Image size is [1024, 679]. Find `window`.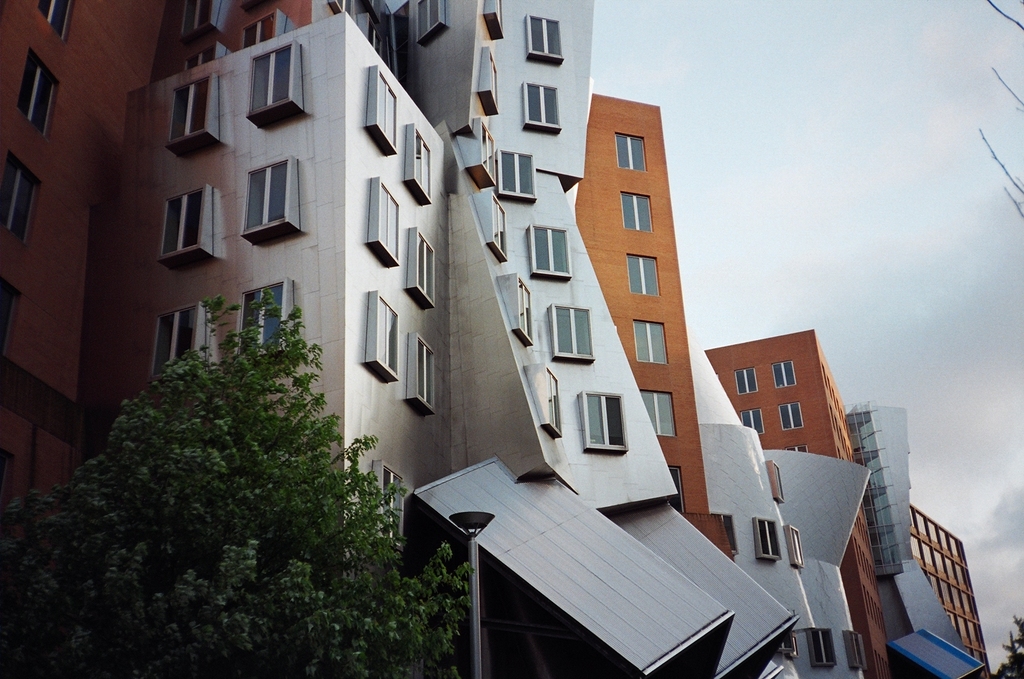
<bbox>641, 391, 676, 436</bbox>.
